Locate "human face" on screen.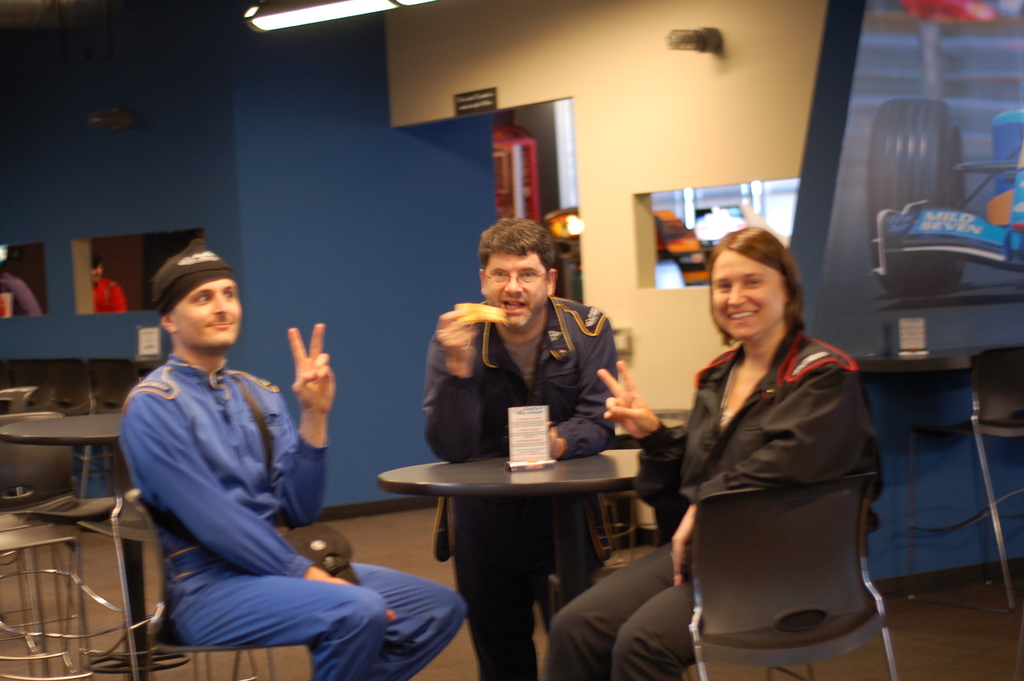
On screen at [x1=483, y1=252, x2=541, y2=324].
